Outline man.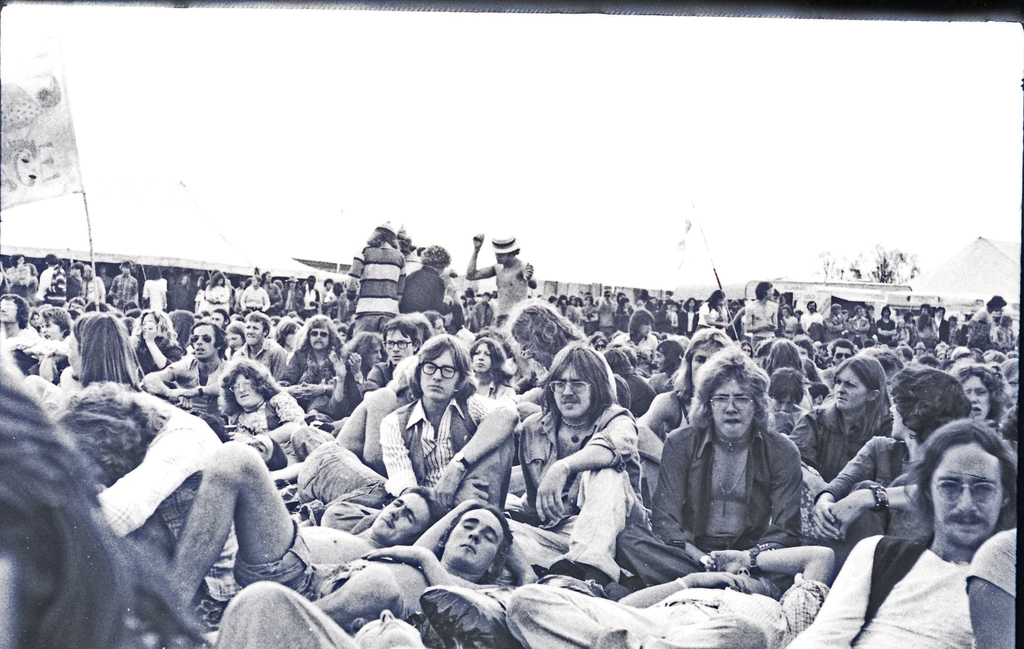
Outline: <bbox>748, 283, 780, 348</bbox>.
